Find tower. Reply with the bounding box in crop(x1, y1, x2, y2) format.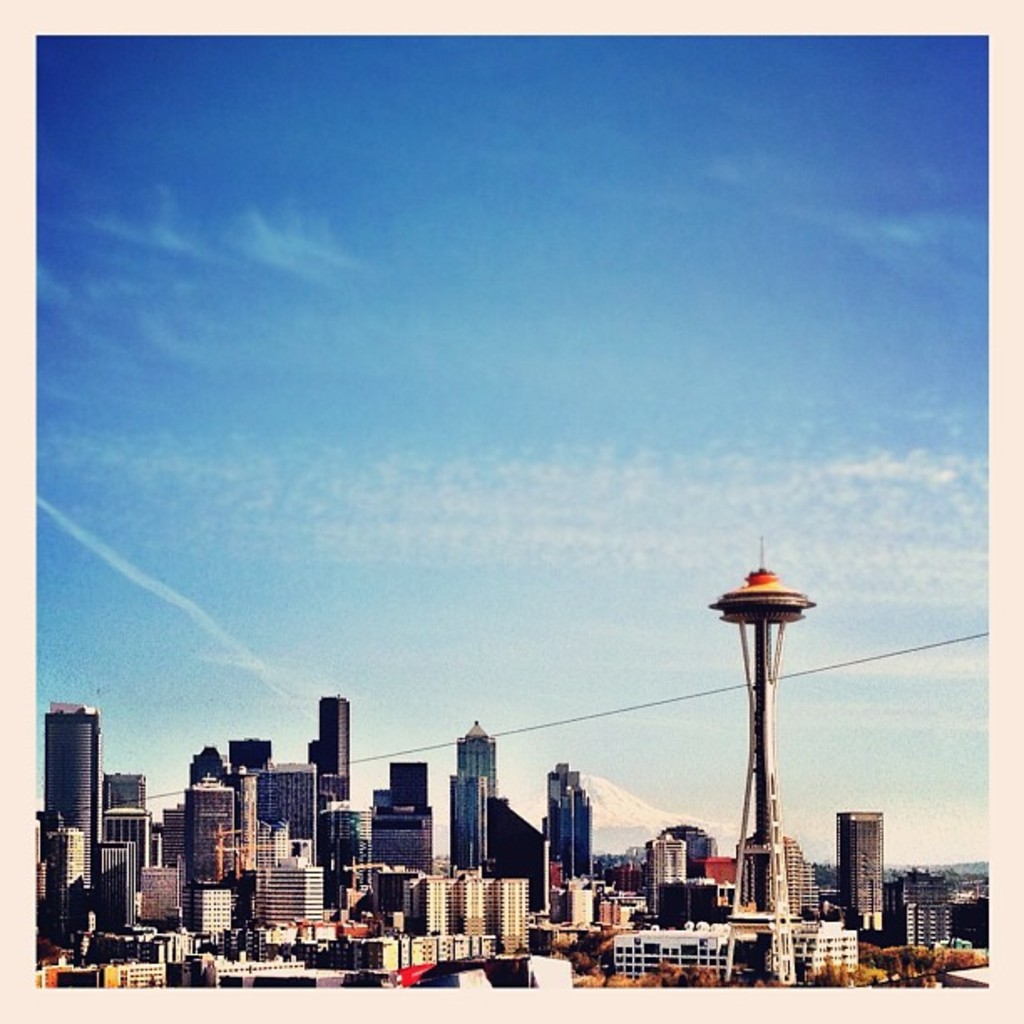
crop(714, 535, 815, 927).
